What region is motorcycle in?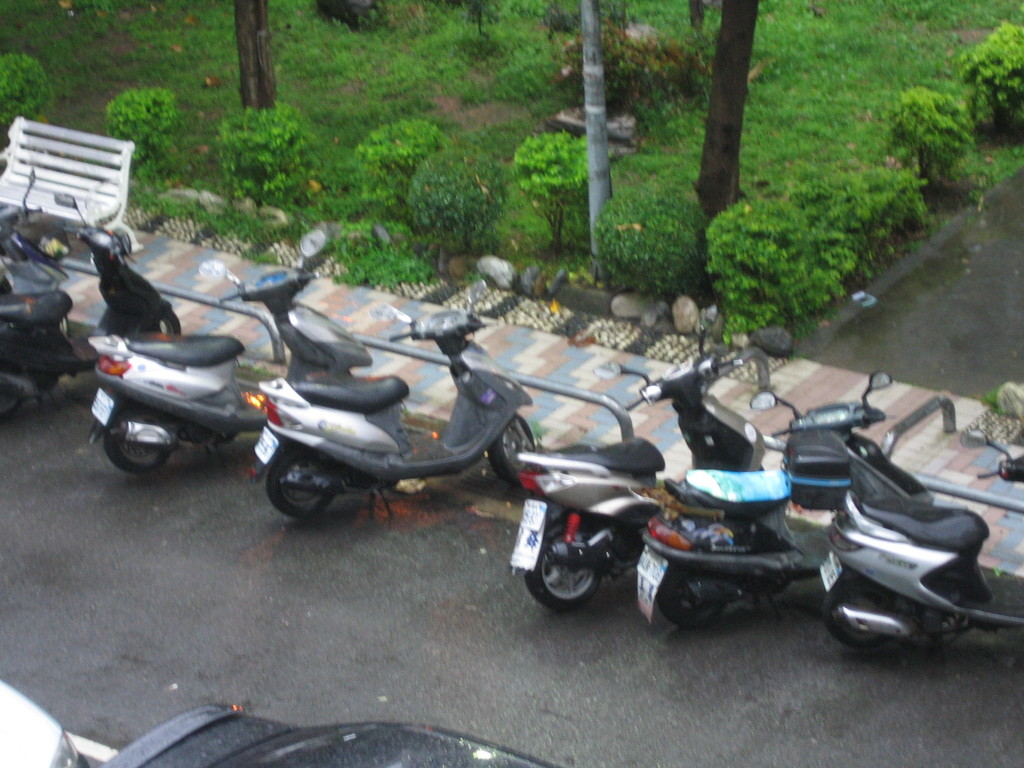
813:427:1023:653.
